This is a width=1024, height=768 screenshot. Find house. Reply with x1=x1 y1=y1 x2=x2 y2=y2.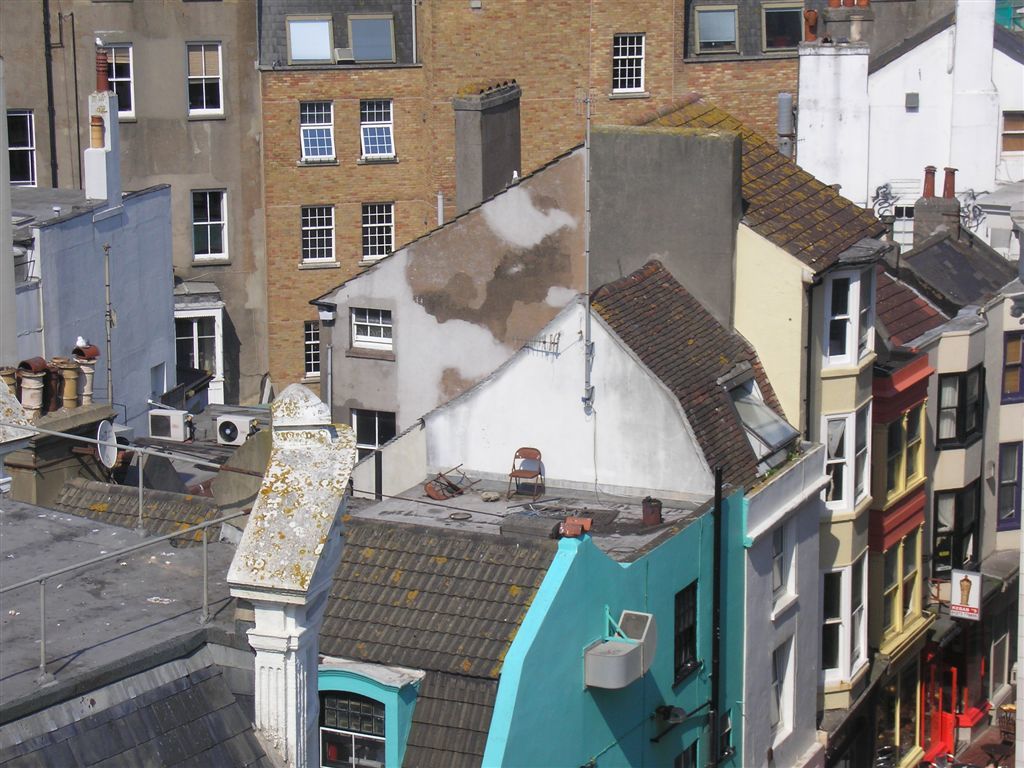
x1=246 y1=0 x2=794 y2=430.
